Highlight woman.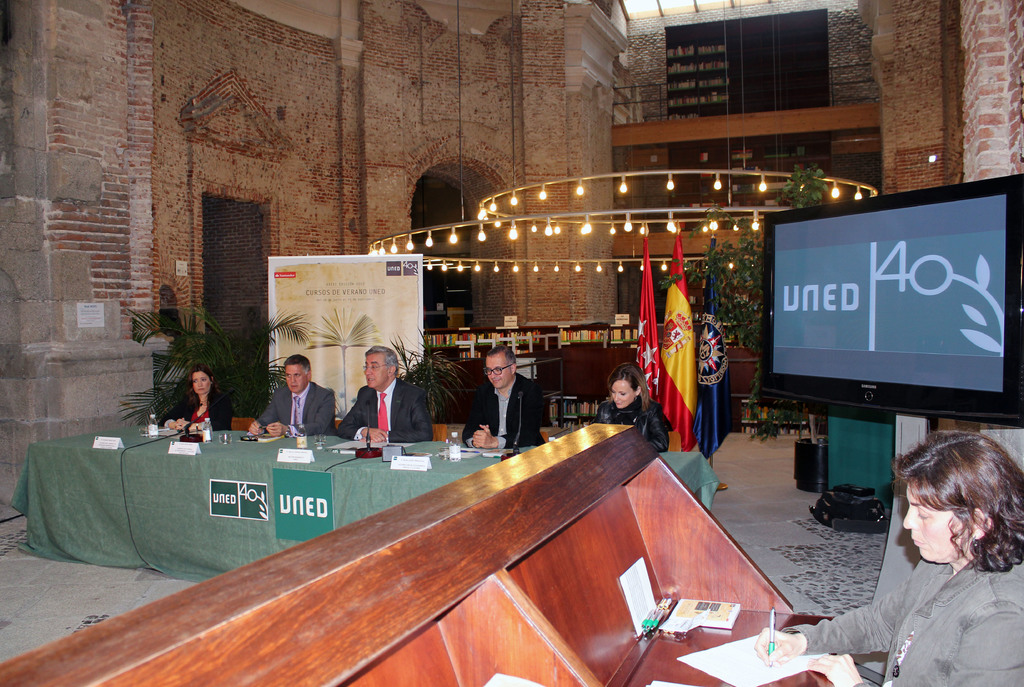
Highlighted region: BBox(161, 368, 233, 438).
